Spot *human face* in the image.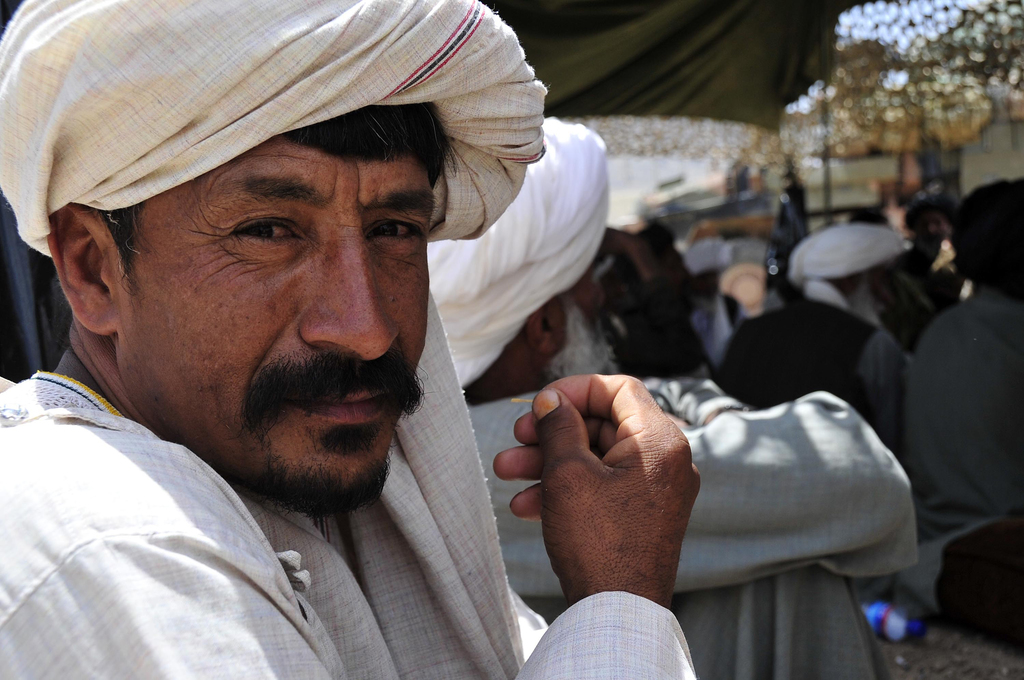
*human face* found at BBox(133, 162, 433, 507).
